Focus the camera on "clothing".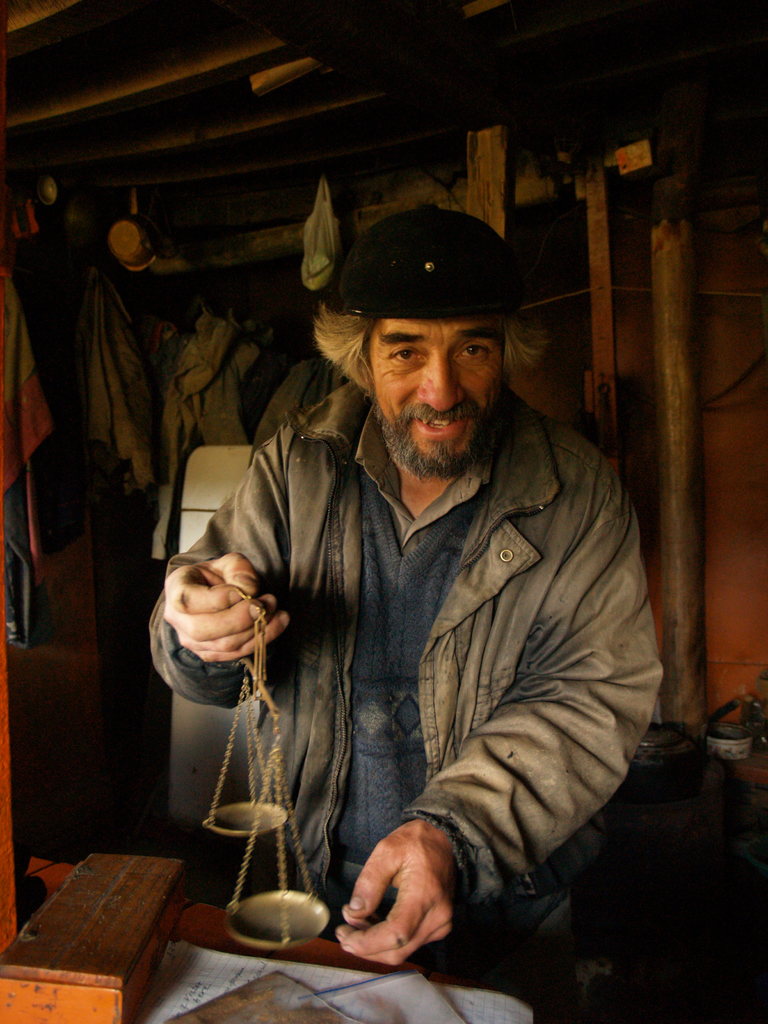
Focus region: x1=145 y1=378 x2=665 y2=975.
